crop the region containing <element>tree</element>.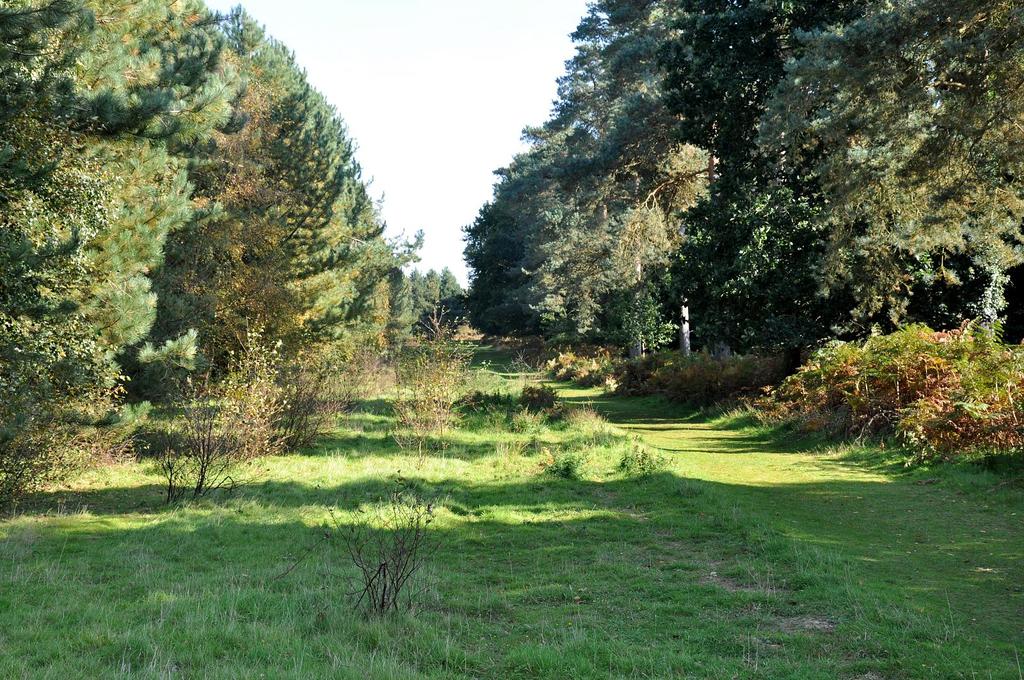
Crop region: 420, 266, 442, 336.
